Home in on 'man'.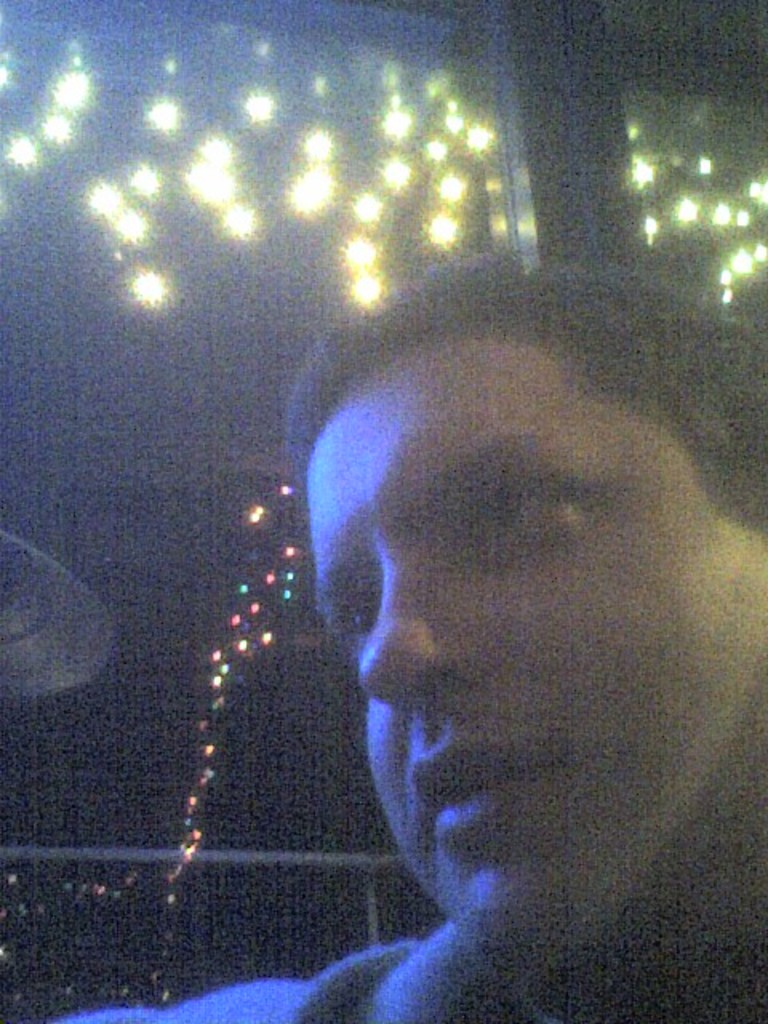
Homed in at rect(51, 238, 766, 1022).
